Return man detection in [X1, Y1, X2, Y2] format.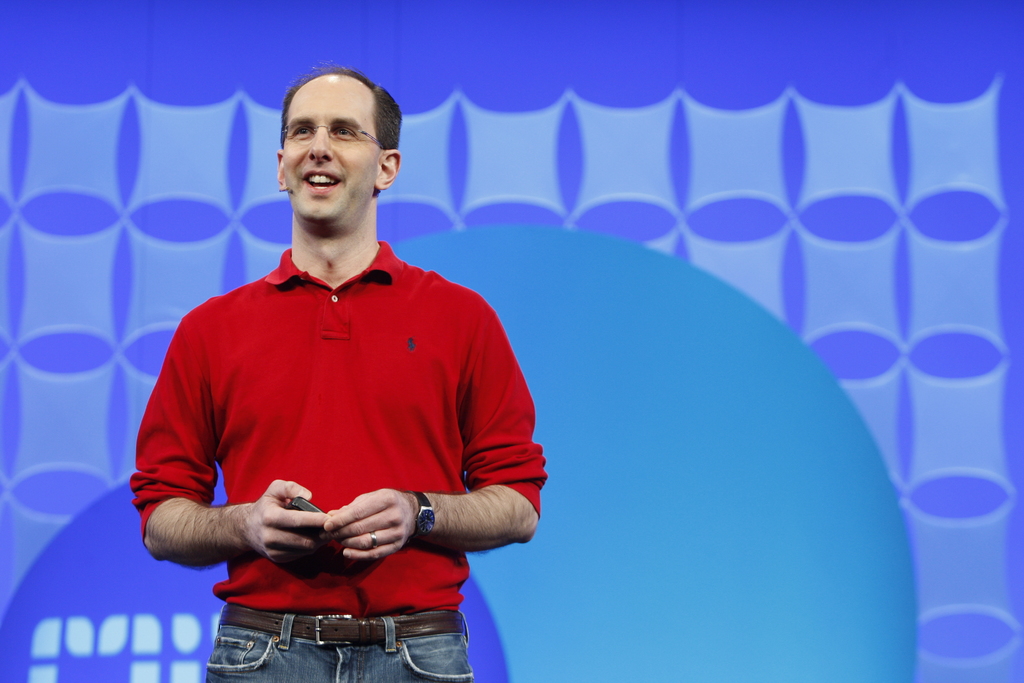
[154, 79, 561, 668].
